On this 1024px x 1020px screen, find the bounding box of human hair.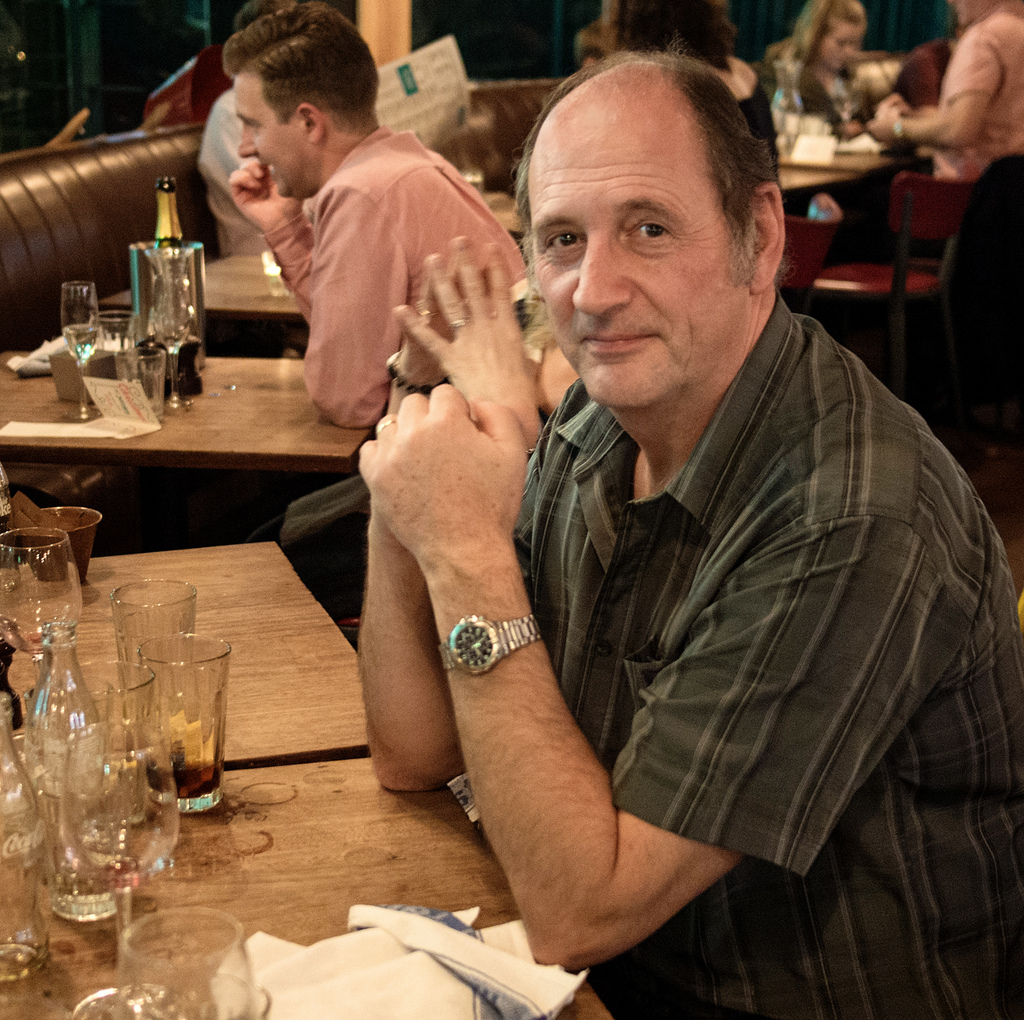
Bounding box: (left=786, top=0, right=866, bottom=66).
